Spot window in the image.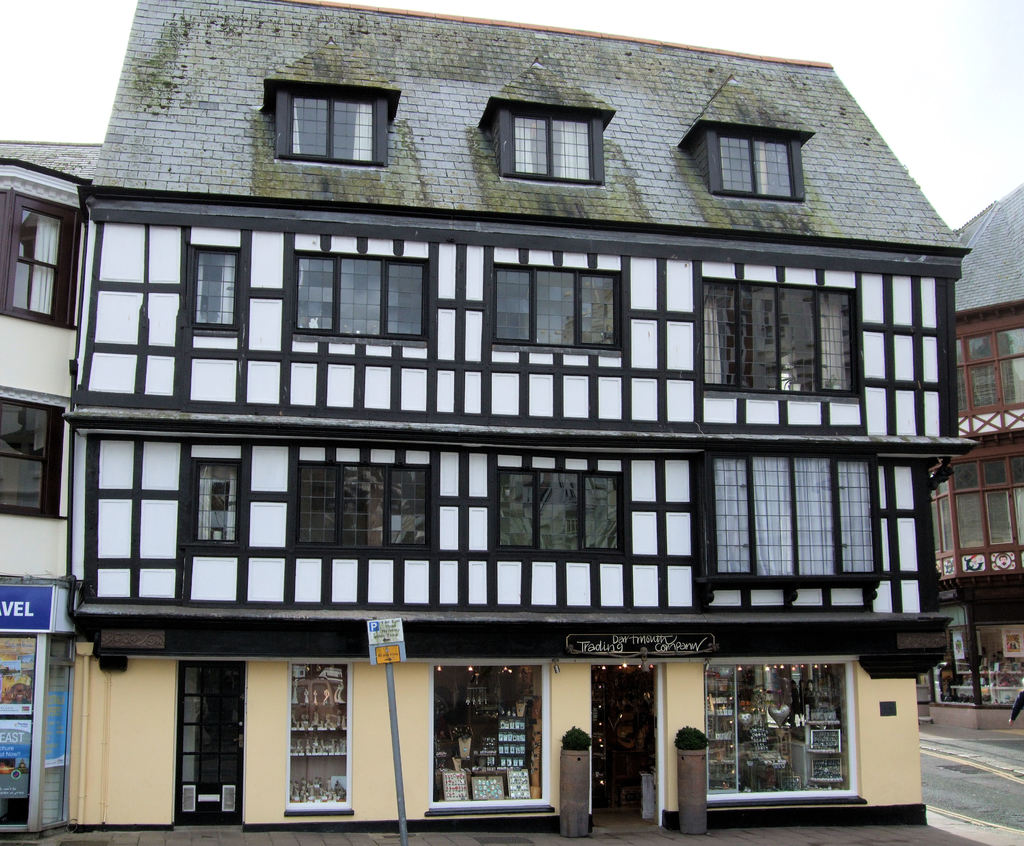
window found at box(492, 264, 623, 349).
